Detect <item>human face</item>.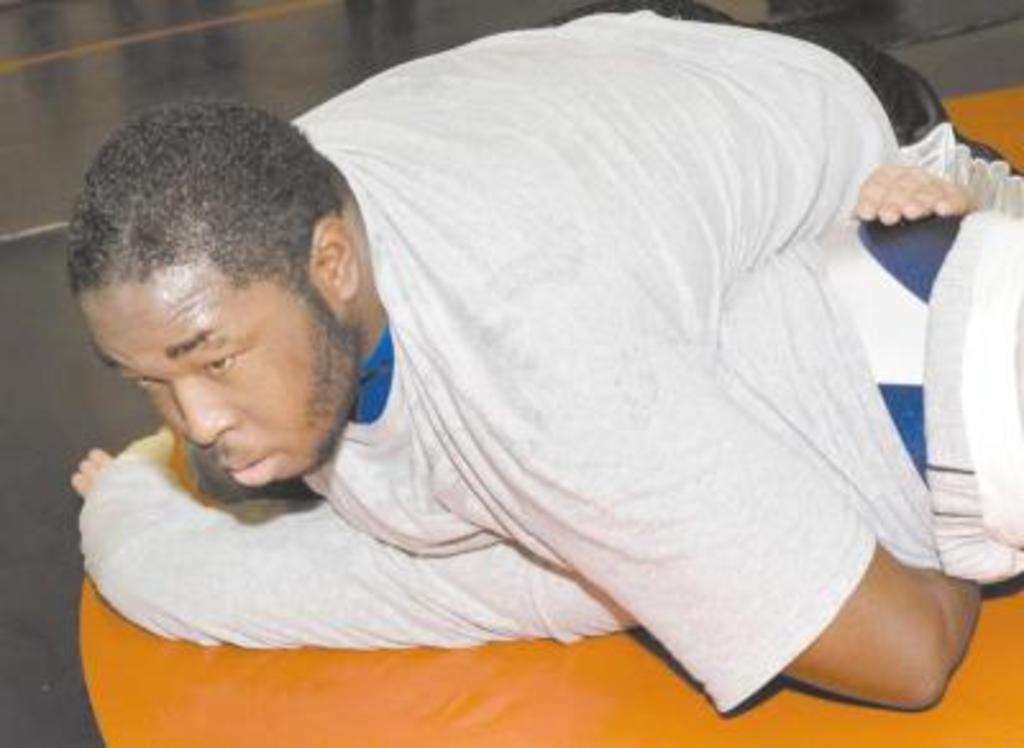
Detected at x1=77 y1=248 x2=346 y2=489.
